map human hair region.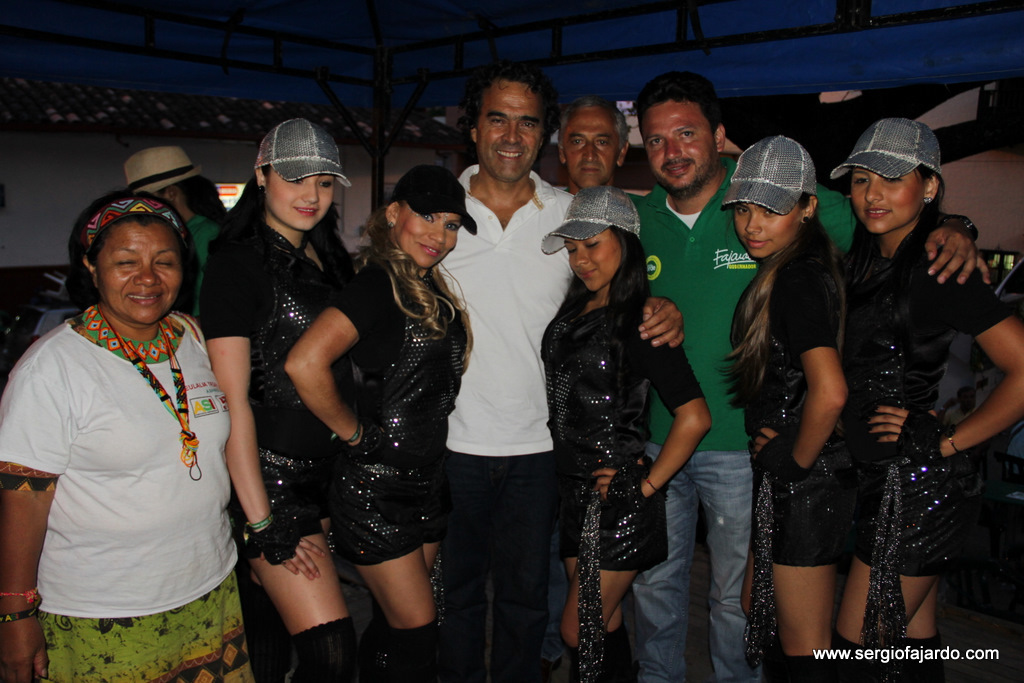
Mapped to bbox=[557, 94, 626, 153].
